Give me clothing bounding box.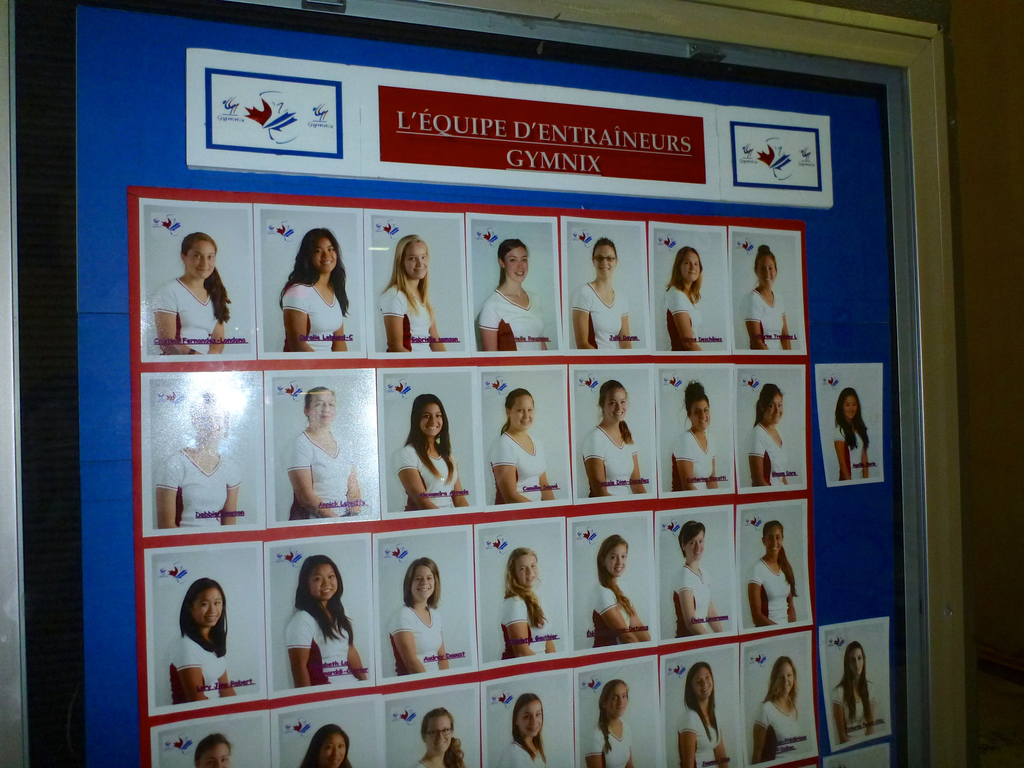
(x1=583, y1=420, x2=640, y2=492).
